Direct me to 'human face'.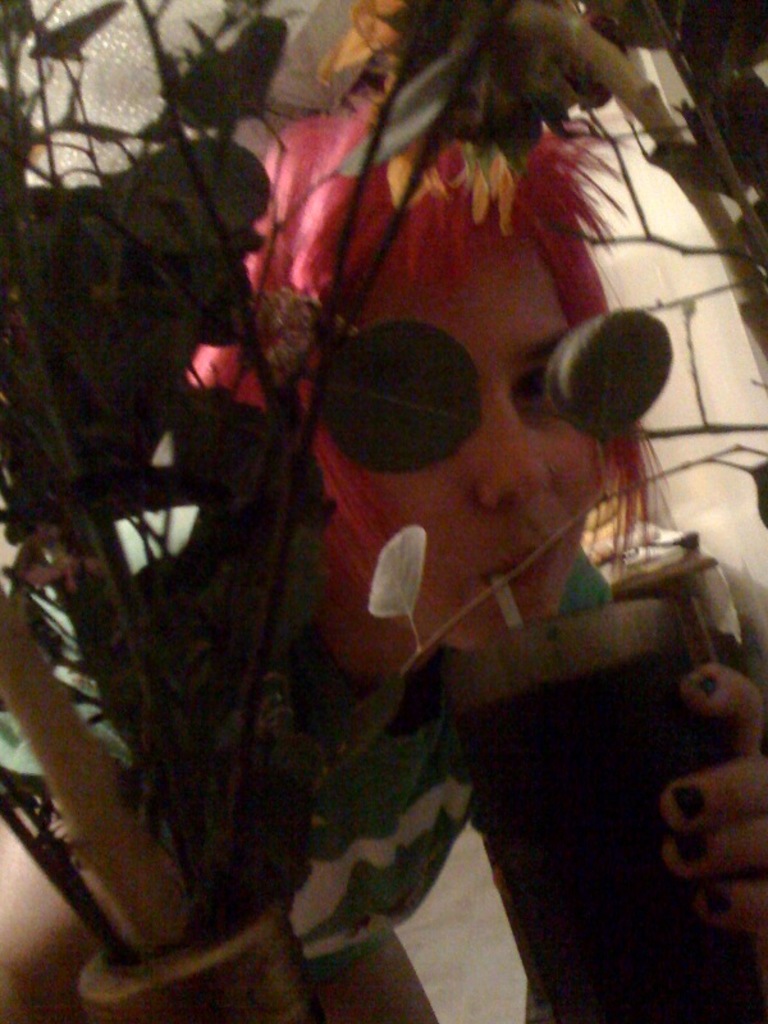
Direction: [x1=337, y1=243, x2=600, y2=641].
